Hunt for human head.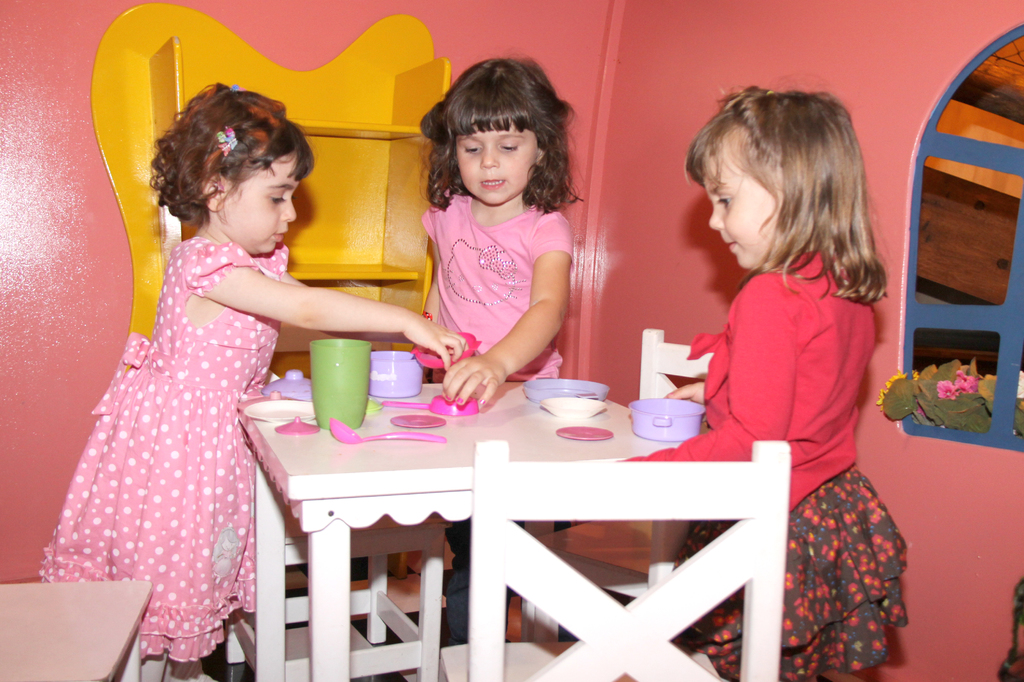
Hunted down at {"left": 426, "top": 61, "right": 576, "bottom": 209}.
